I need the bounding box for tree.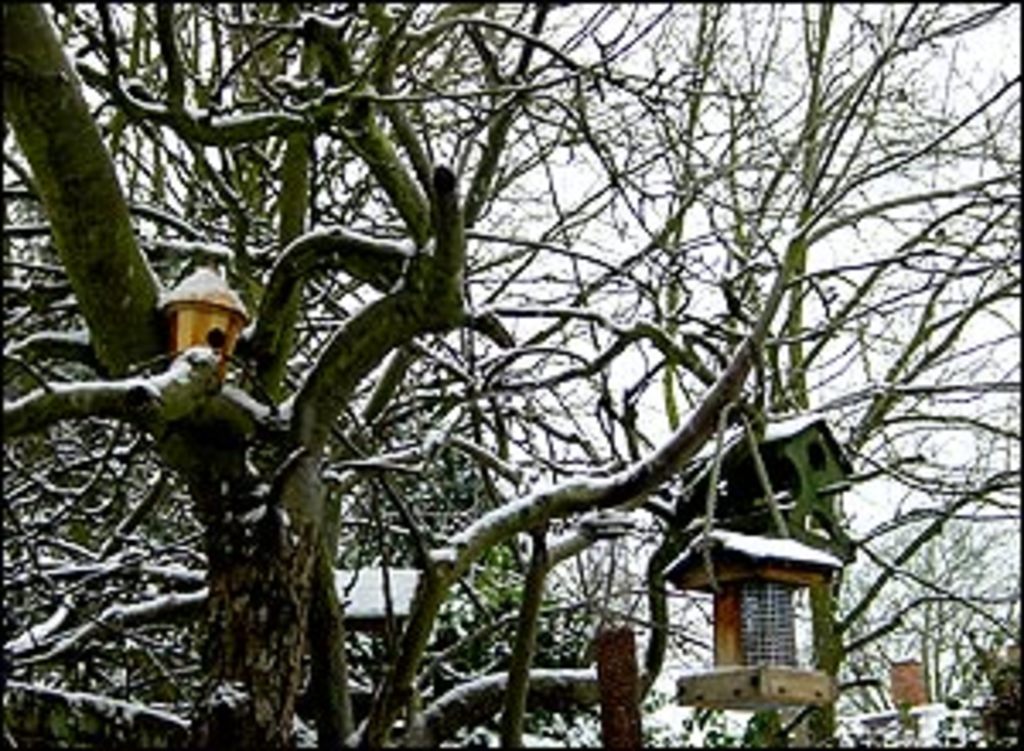
Here it is: detection(0, 0, 1021, 748).
